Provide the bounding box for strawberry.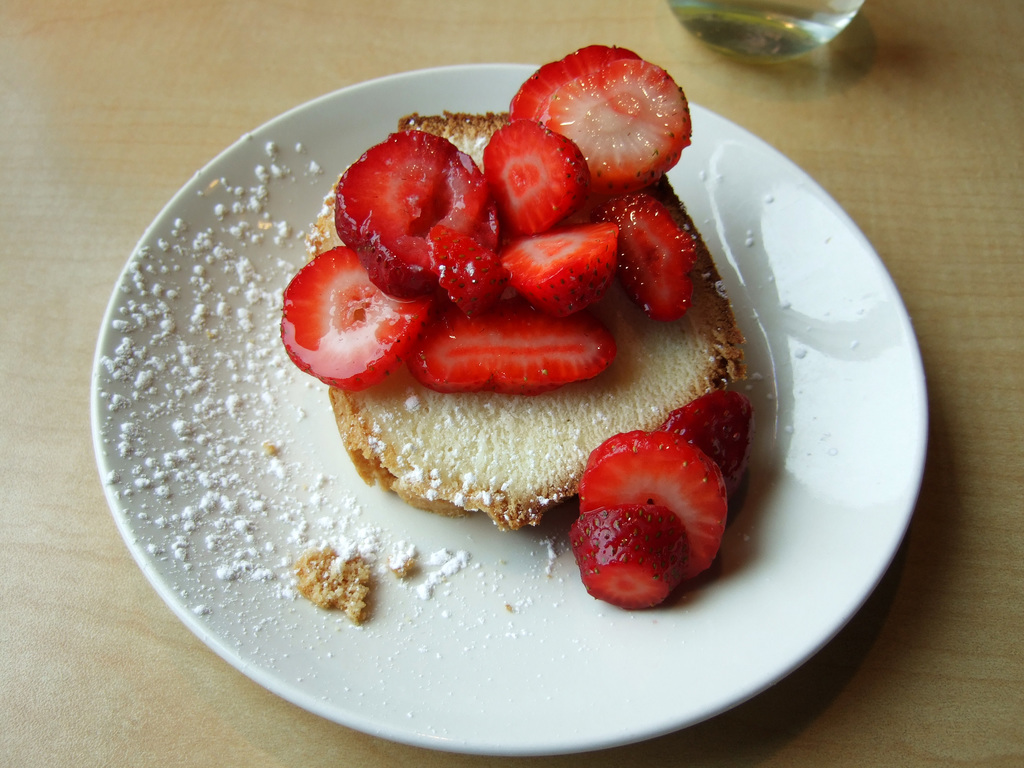
{"x1": 475, "y1": 120, "x2": 594, "y2": 240}.
